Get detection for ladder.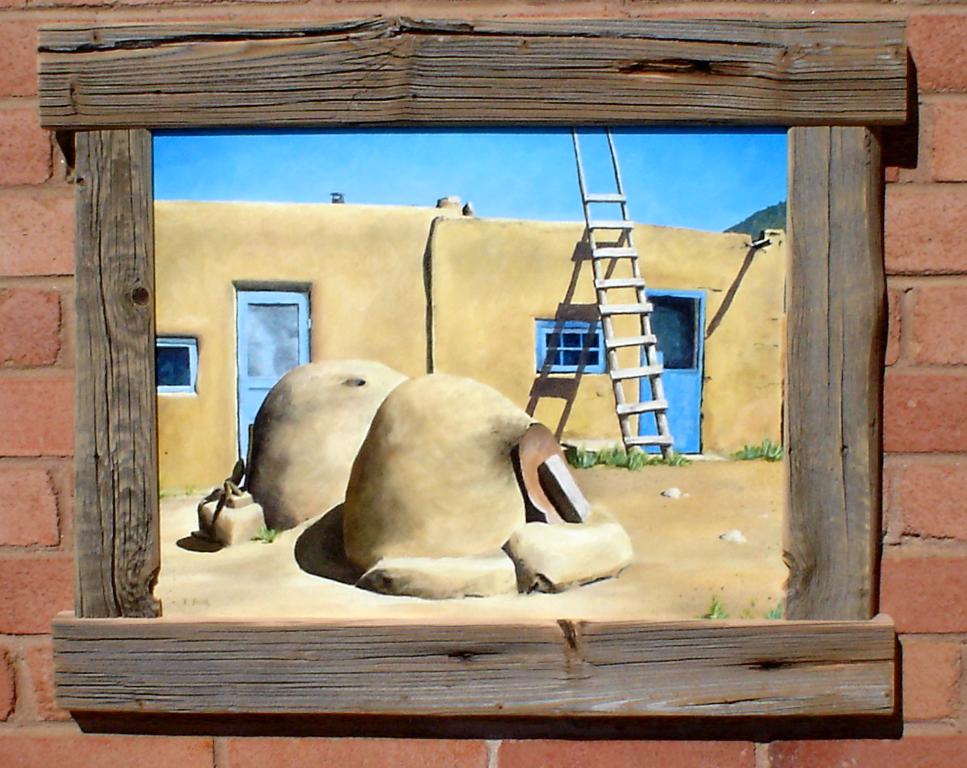
Detection: BBox(572, 128, 675, 461).
